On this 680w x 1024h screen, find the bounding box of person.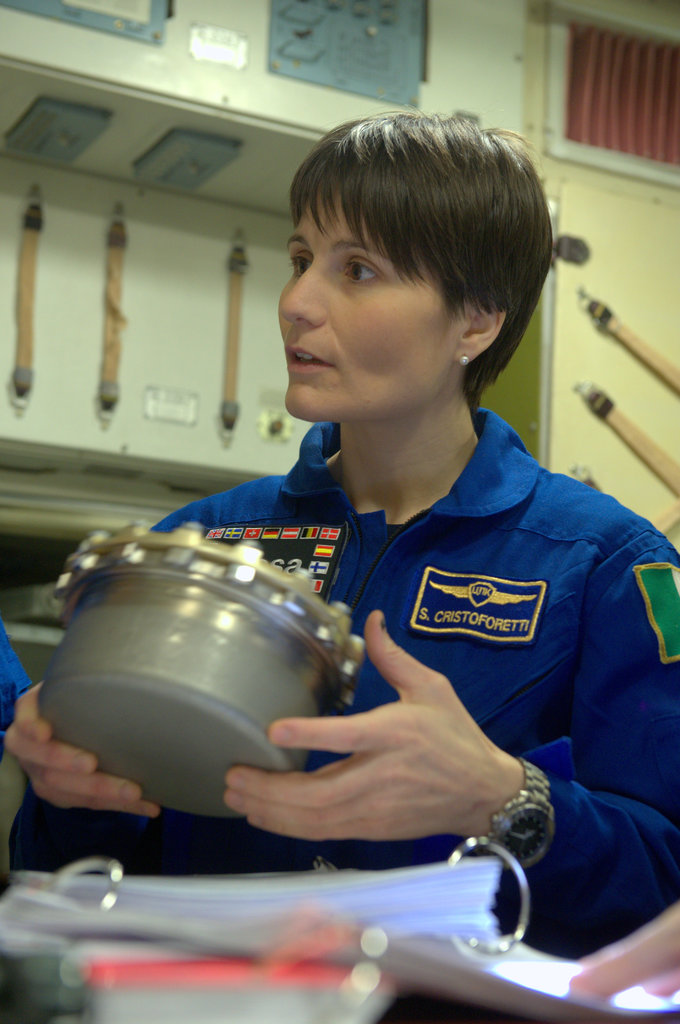
Bounding box: bbox(0, 113, 679, 956).
